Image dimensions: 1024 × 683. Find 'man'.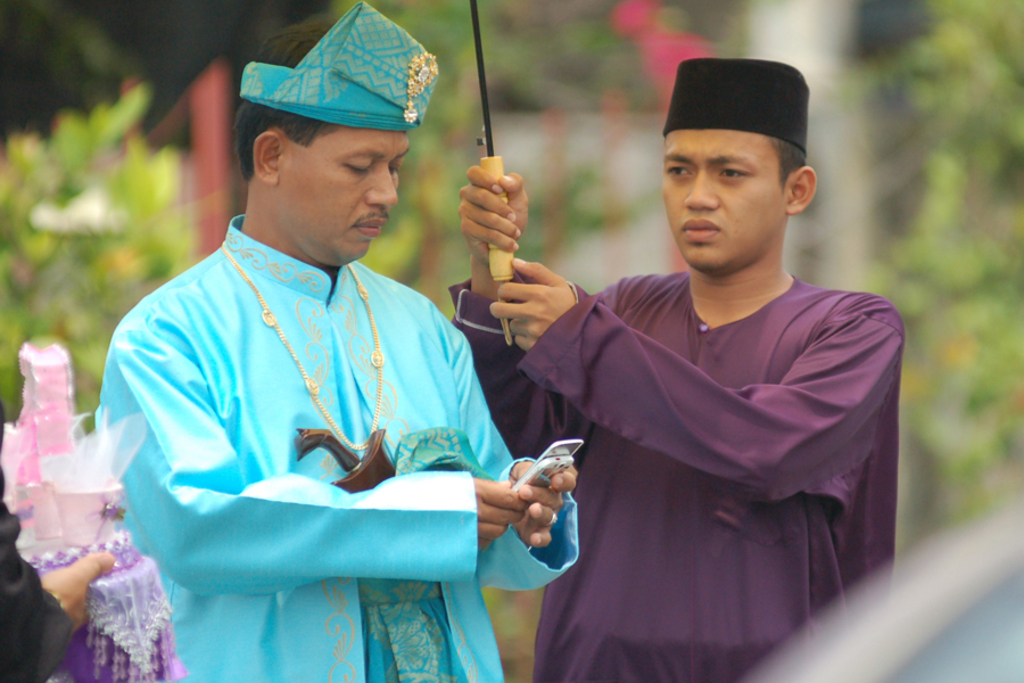
465 63 906 676.
